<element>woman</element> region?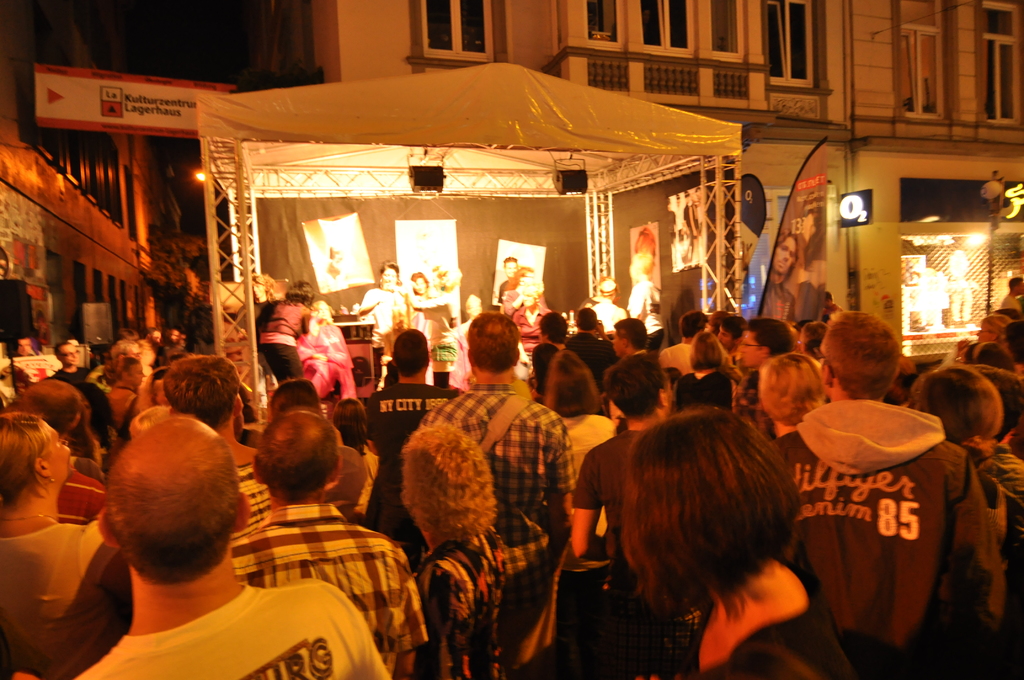
bbox=(533, 348, 621, 558)
